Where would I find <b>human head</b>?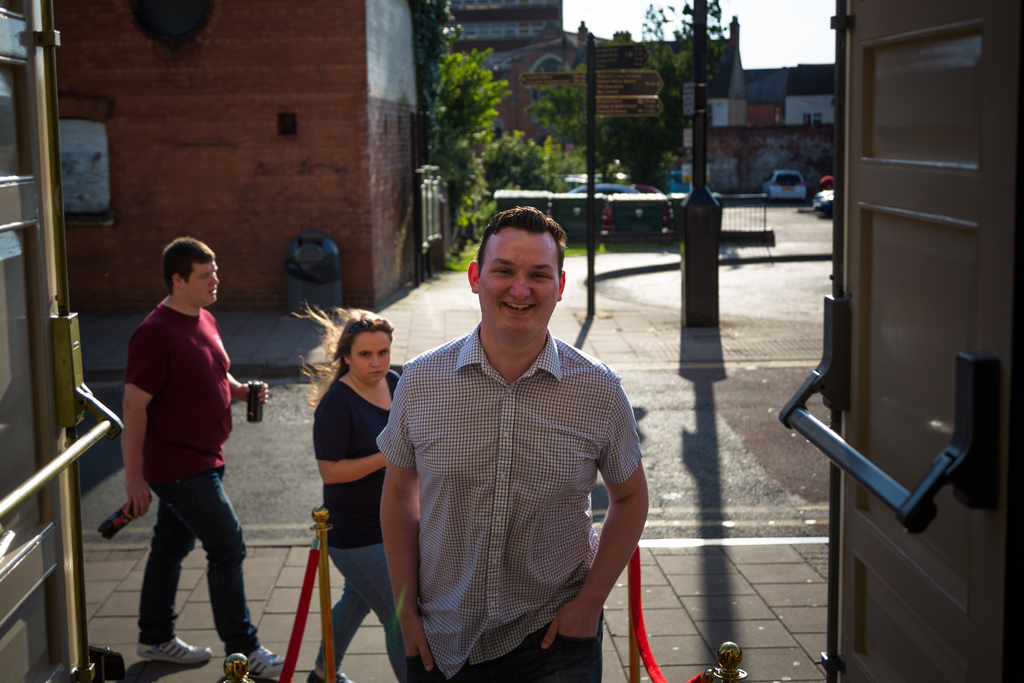
At bbox=(467, 201, 577, 338).
